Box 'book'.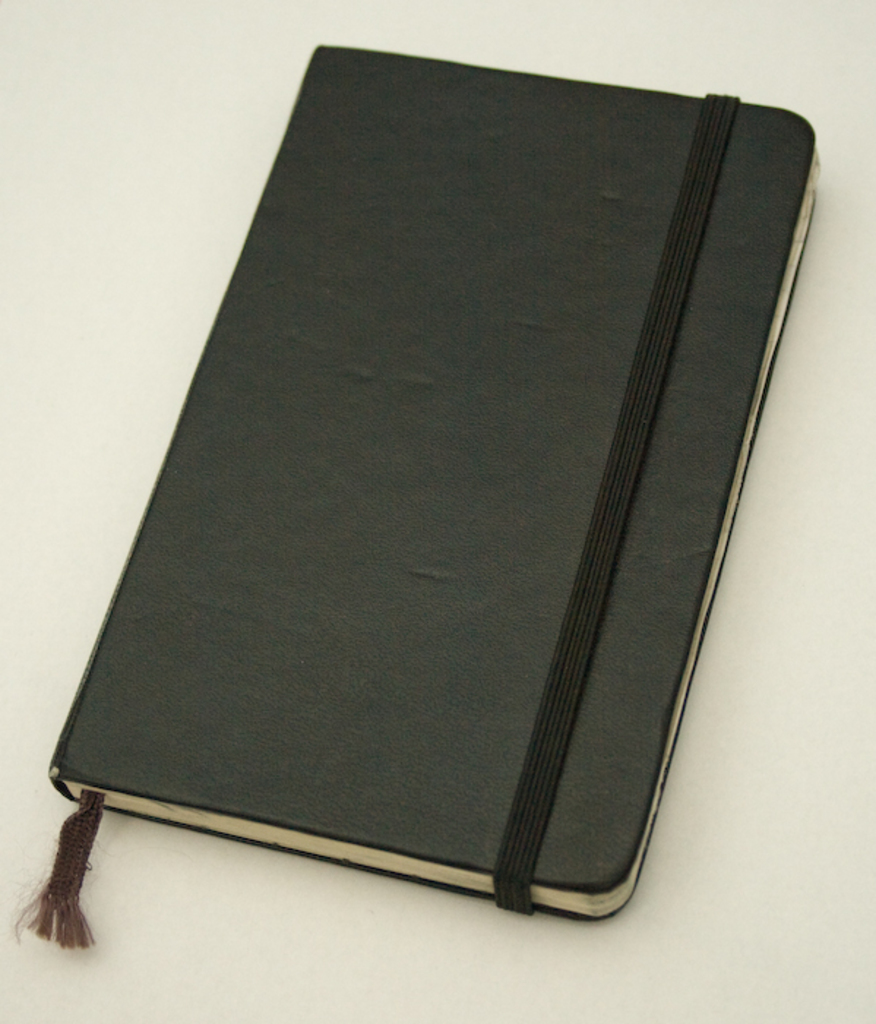
box=[7, 44, 832, 923].
